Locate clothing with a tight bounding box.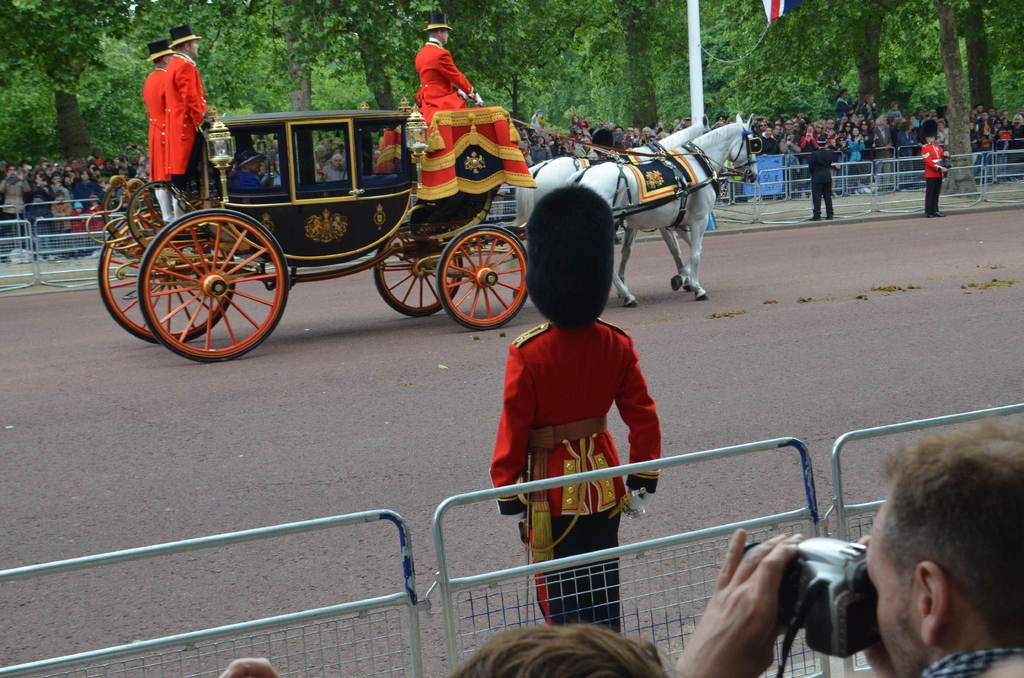
164 54 211 195.
